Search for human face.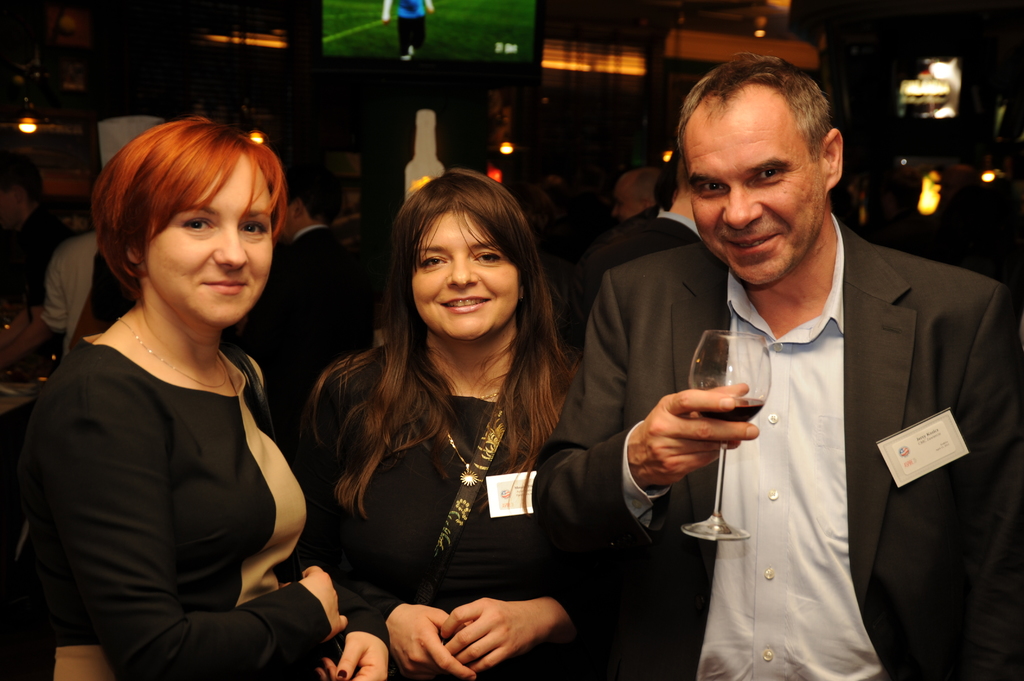
Found at (143, 150, 273, 324).
